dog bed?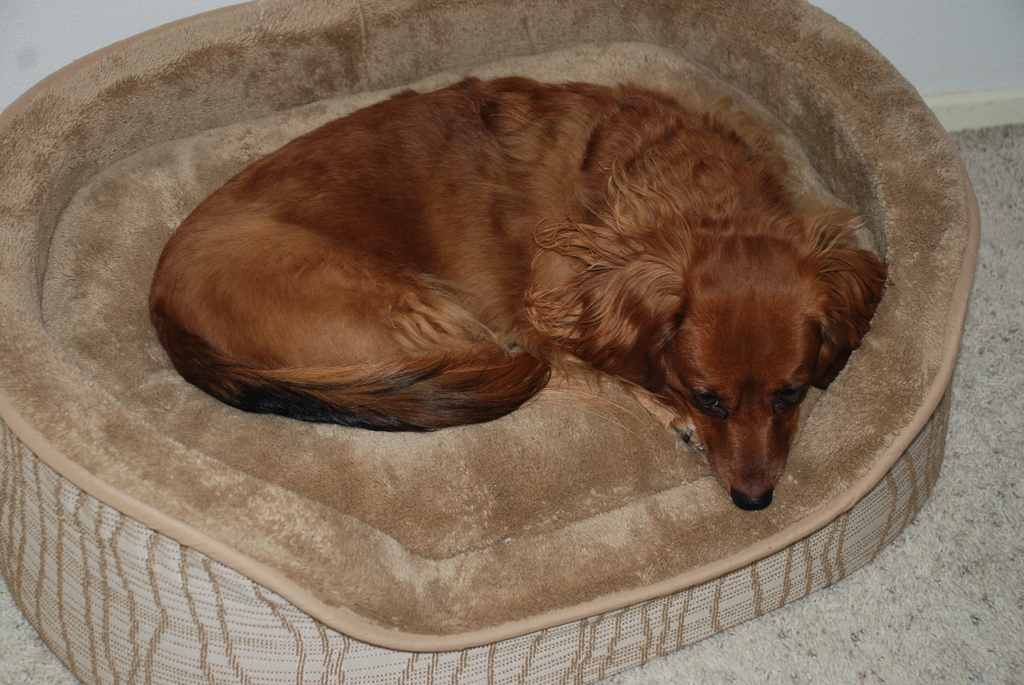
select_region(0, 0, 980, 684)
